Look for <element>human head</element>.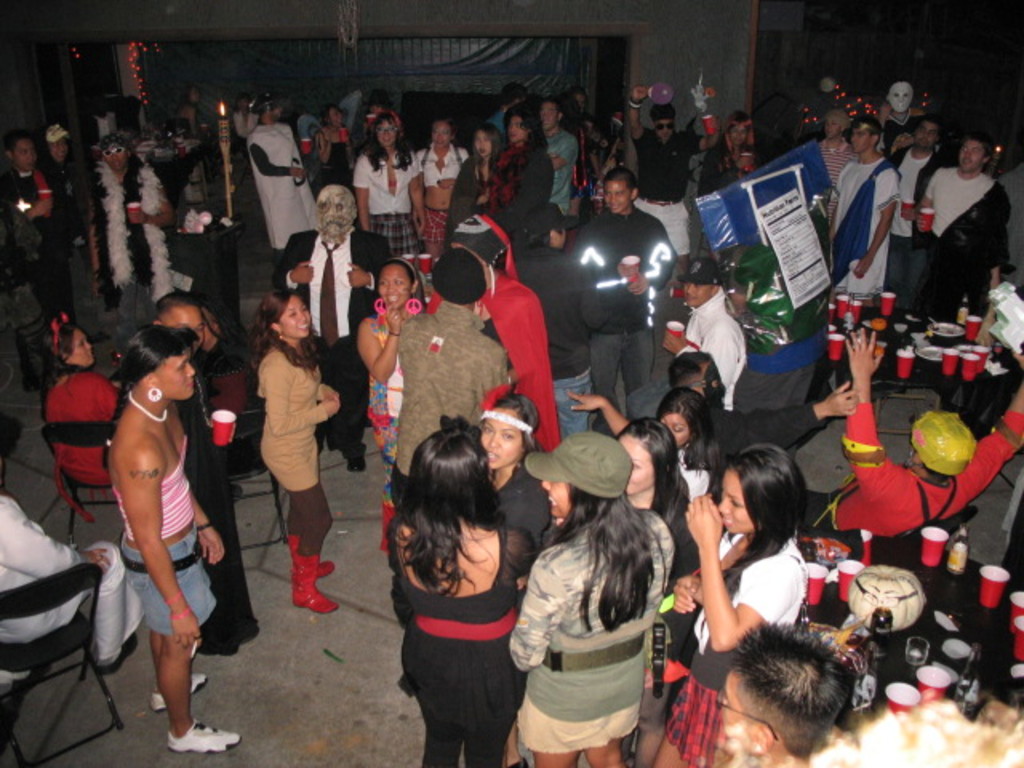
Found: {"left": 430, "top": 248, "right": 488, "bottom": 309}.
